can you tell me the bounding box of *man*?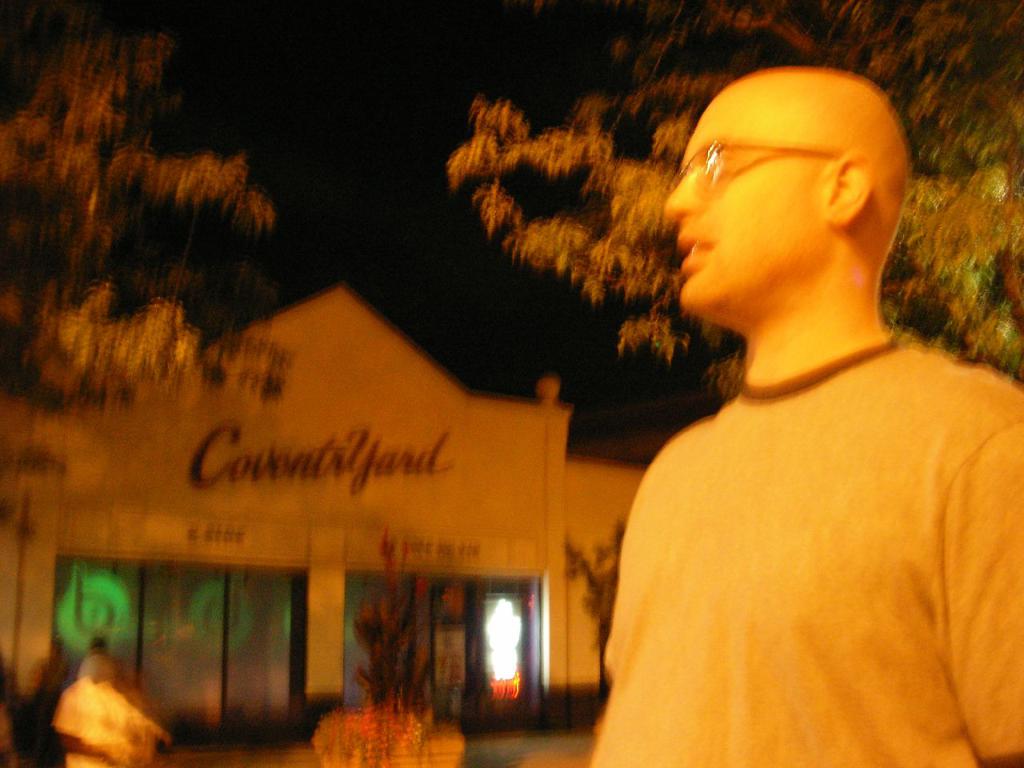
crop(566, 68, 1023, 767).
